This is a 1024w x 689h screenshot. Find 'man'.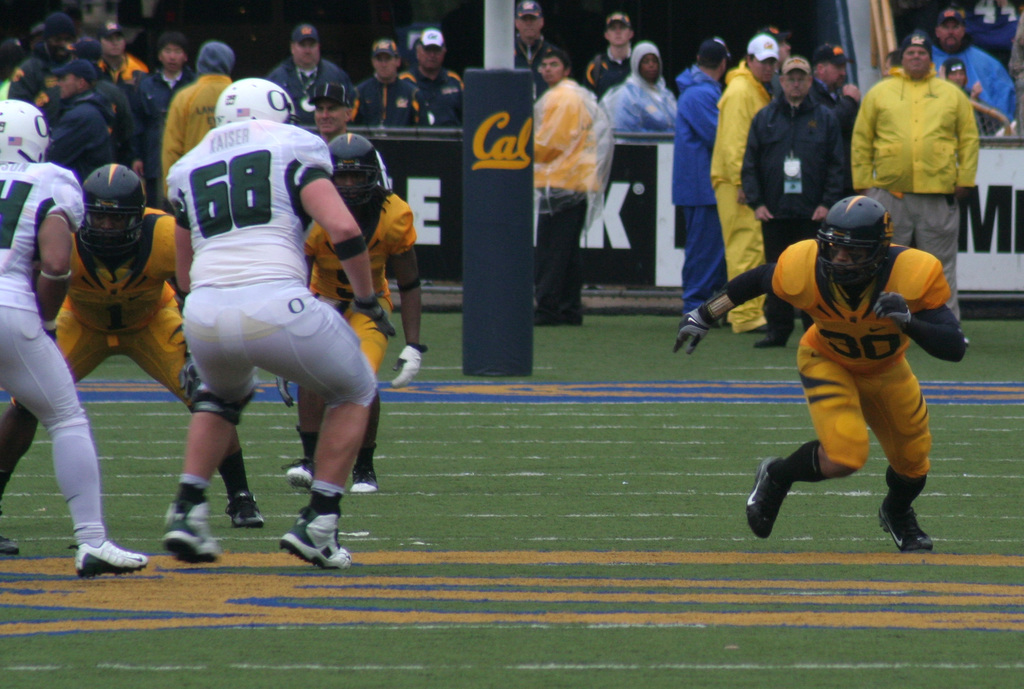
Bounding box: [0,159,268,540].
